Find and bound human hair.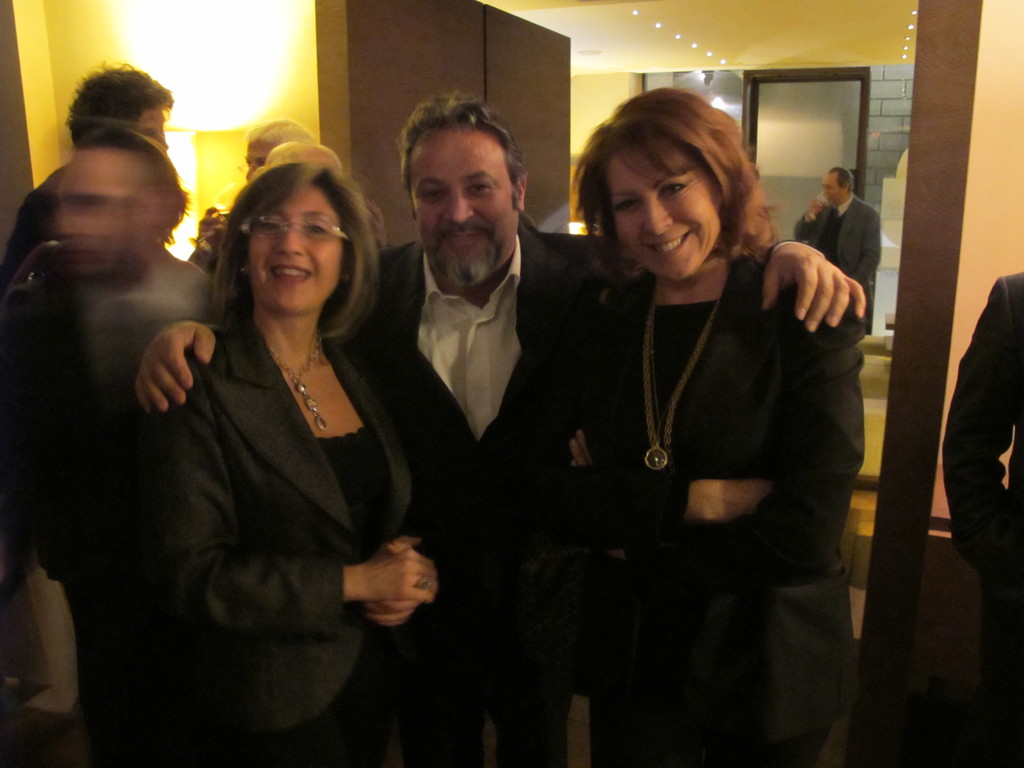
Bound: bbox=(576, 92, 776, 271).
